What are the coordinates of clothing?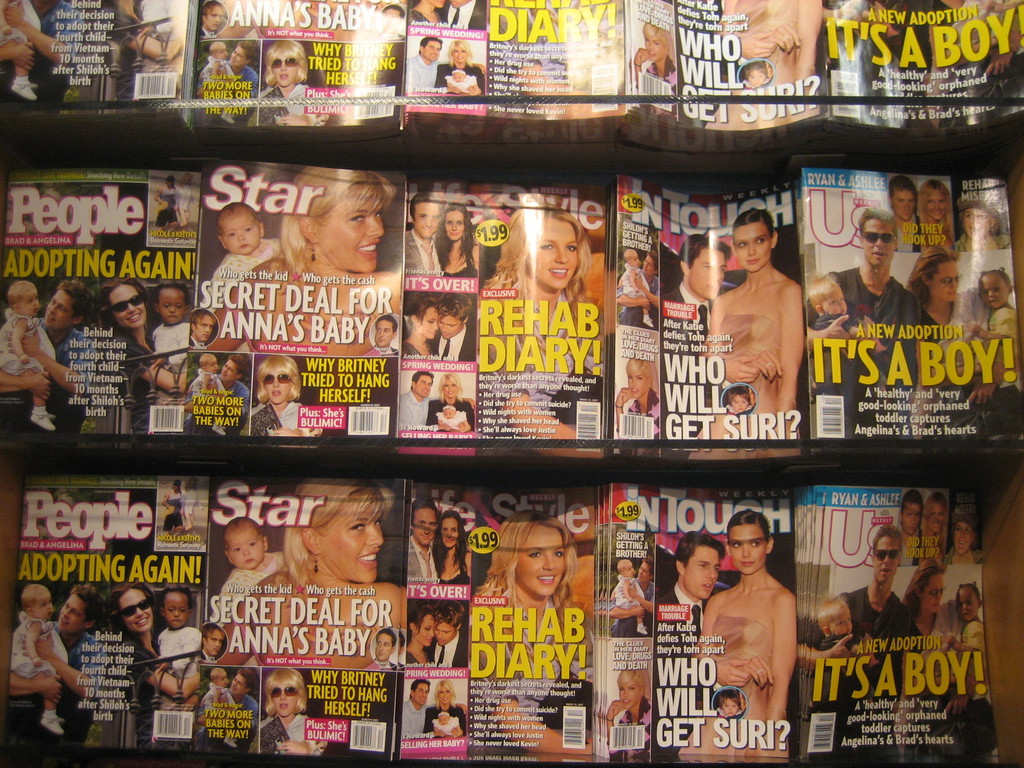
box(3, 621, 113, 748).
